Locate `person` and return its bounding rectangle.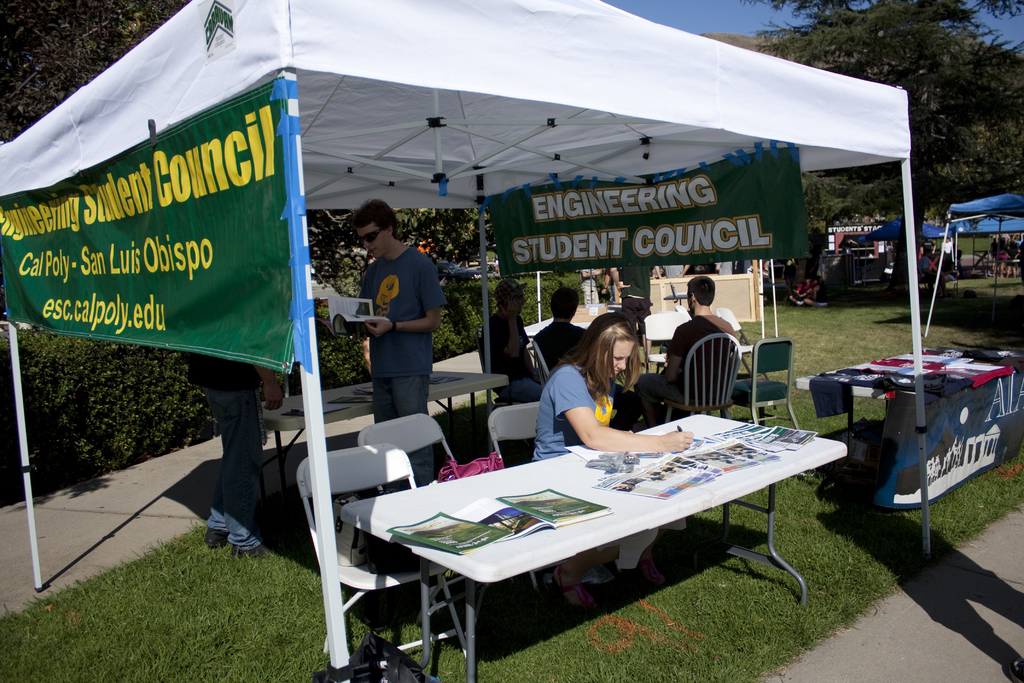
select_region(531, 304, 693, 601).
